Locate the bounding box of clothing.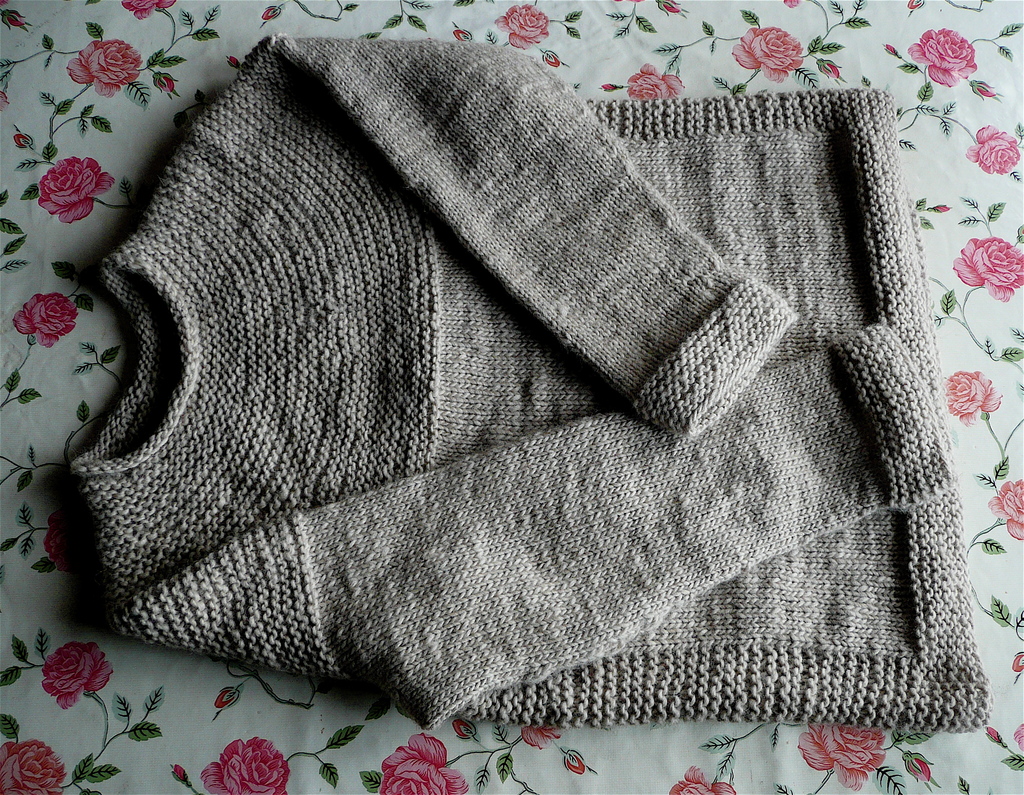
Bounding box: x1=47 y1=41 x2=991 y2=766.
